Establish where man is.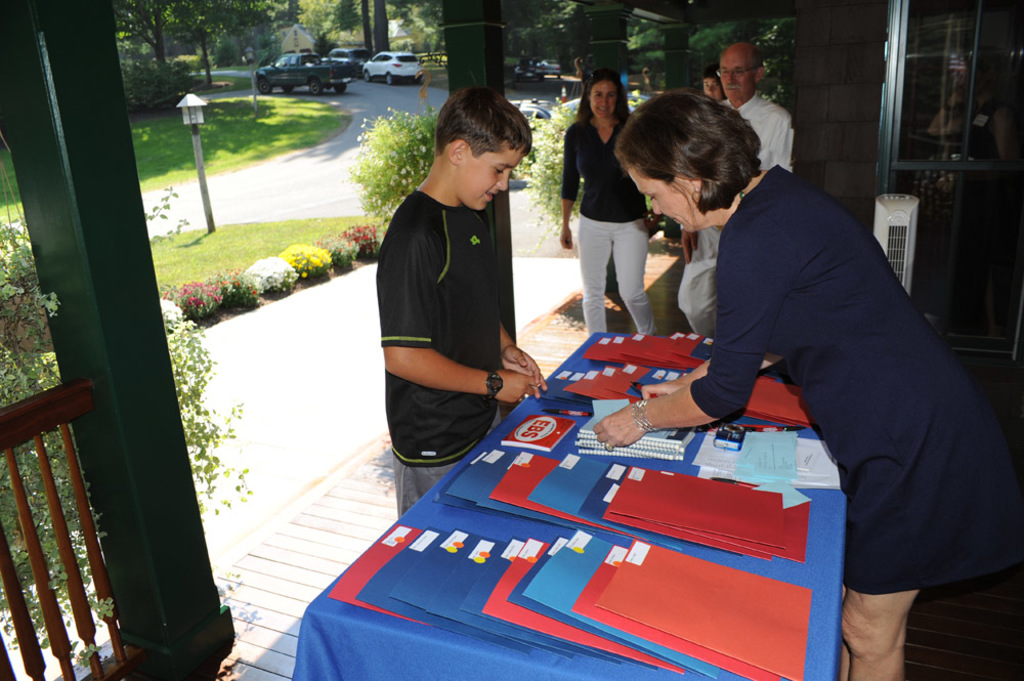
Established at rect(376, 83, 550, 526).
